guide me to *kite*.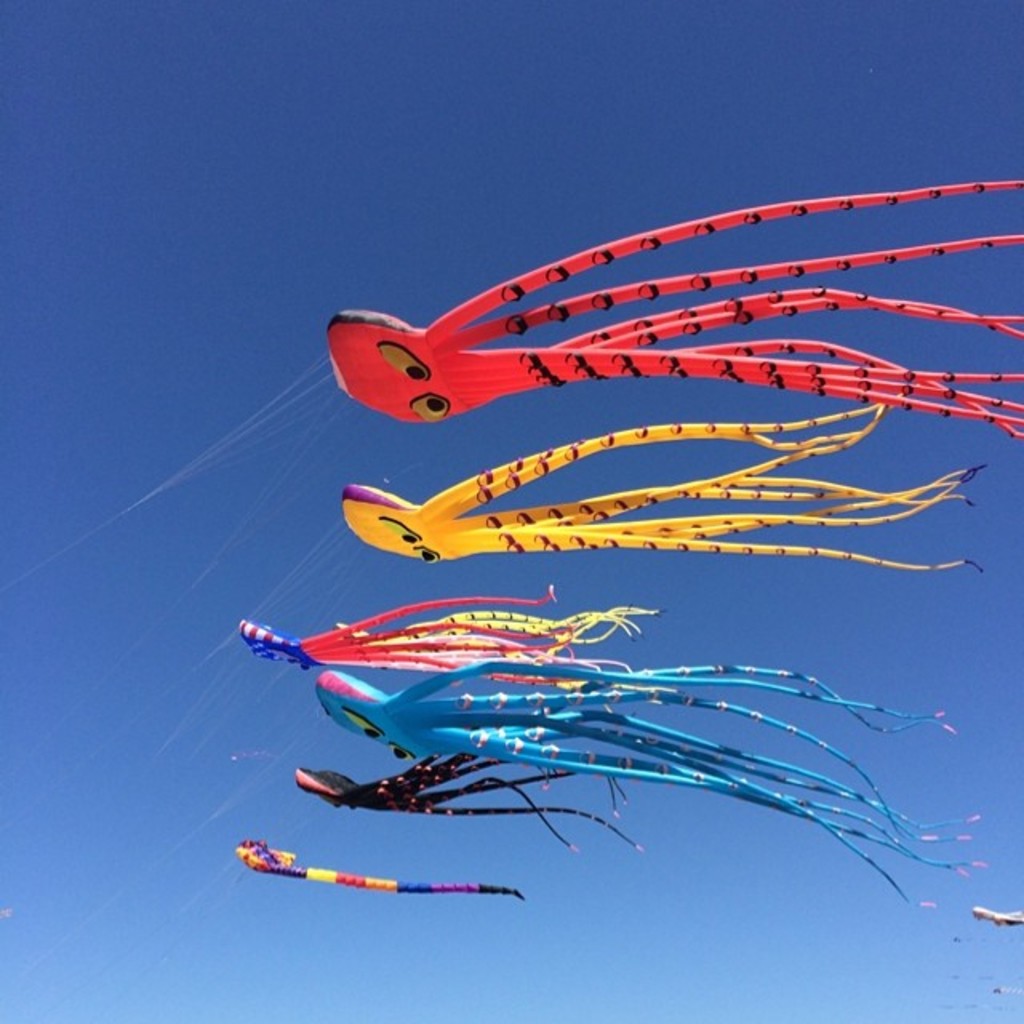
Guidance: region(323, 179, 1022, 443).
